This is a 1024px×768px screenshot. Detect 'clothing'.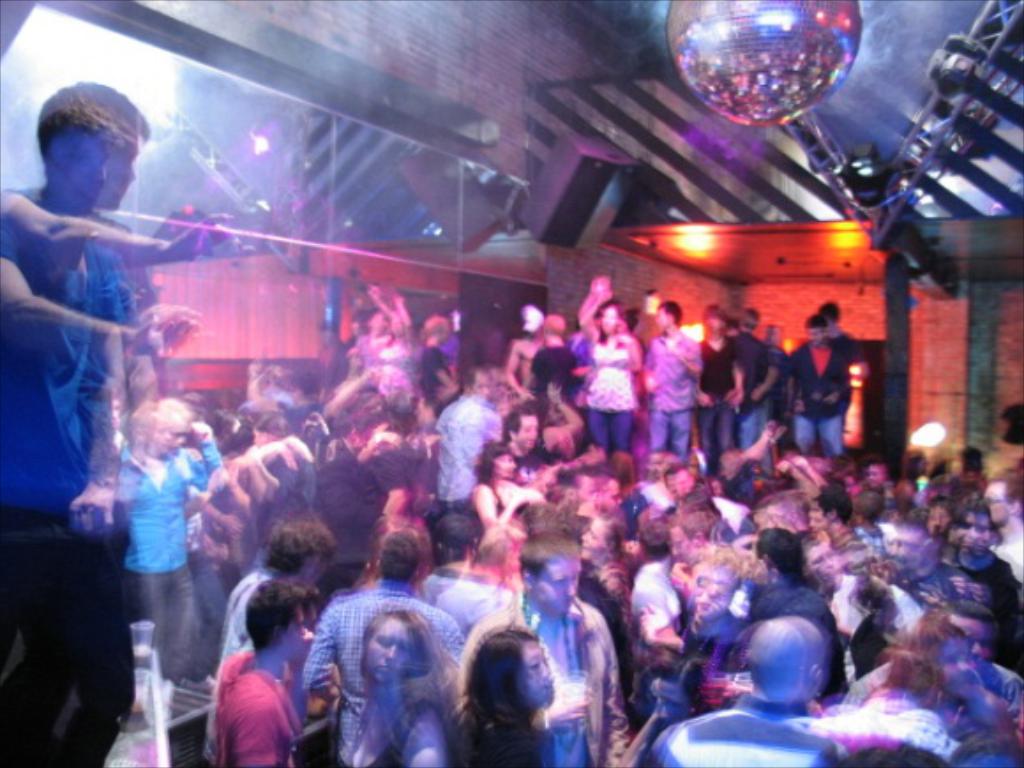
629/540/674/625.
